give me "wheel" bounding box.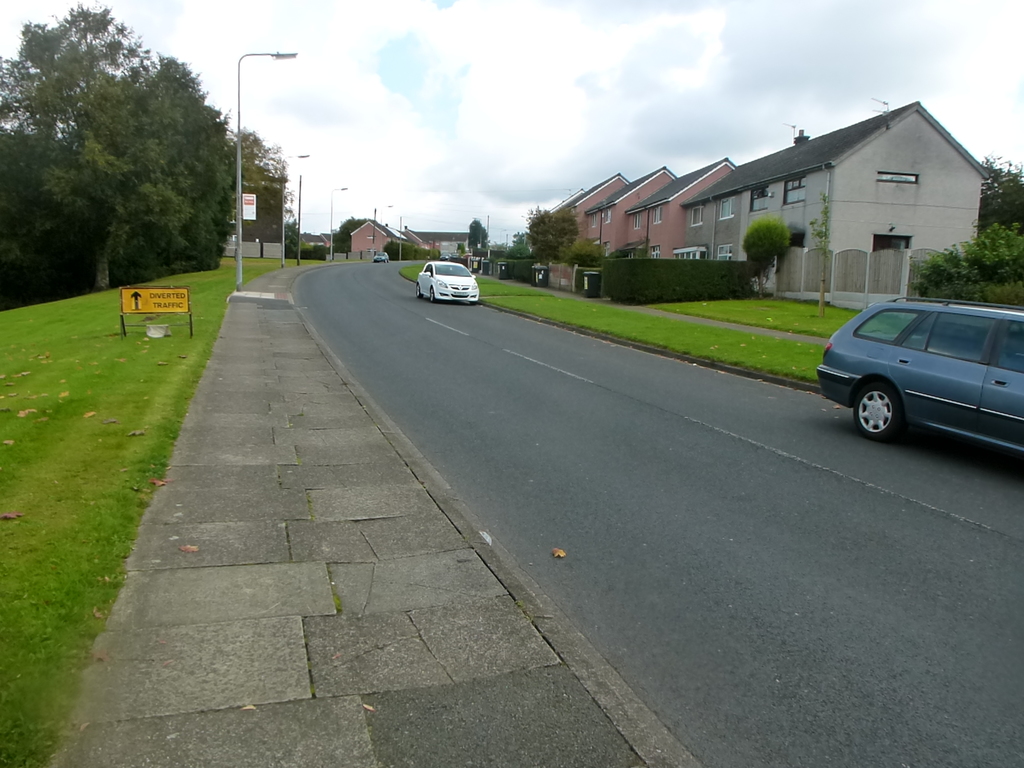
bbox(429, 289, 433, 302).
